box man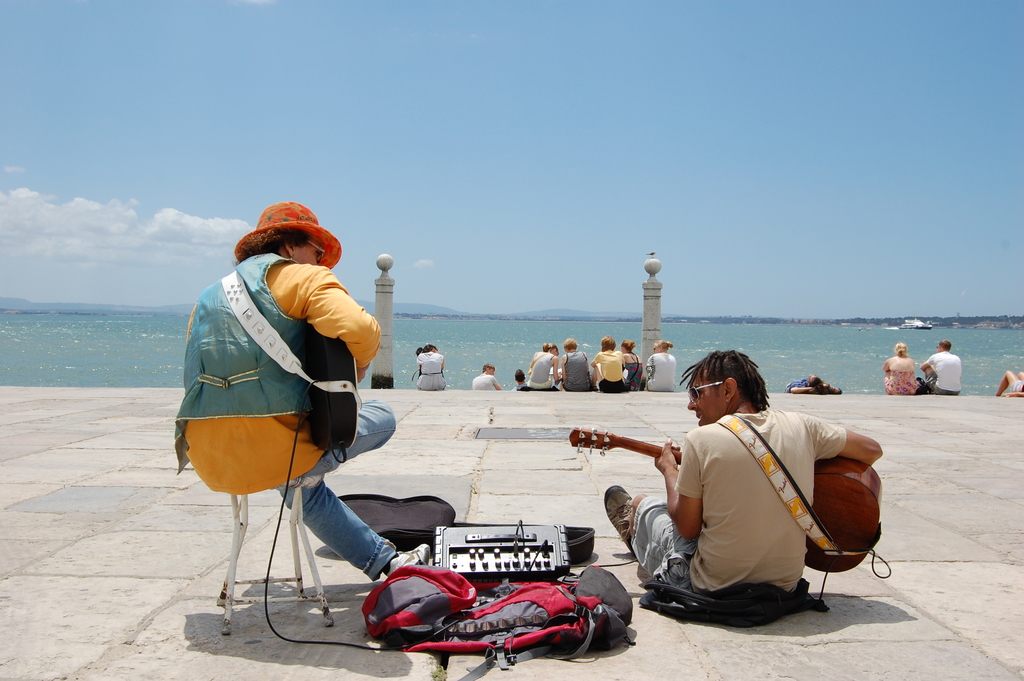
[left=561, top=334, right=595, bottom=393]
